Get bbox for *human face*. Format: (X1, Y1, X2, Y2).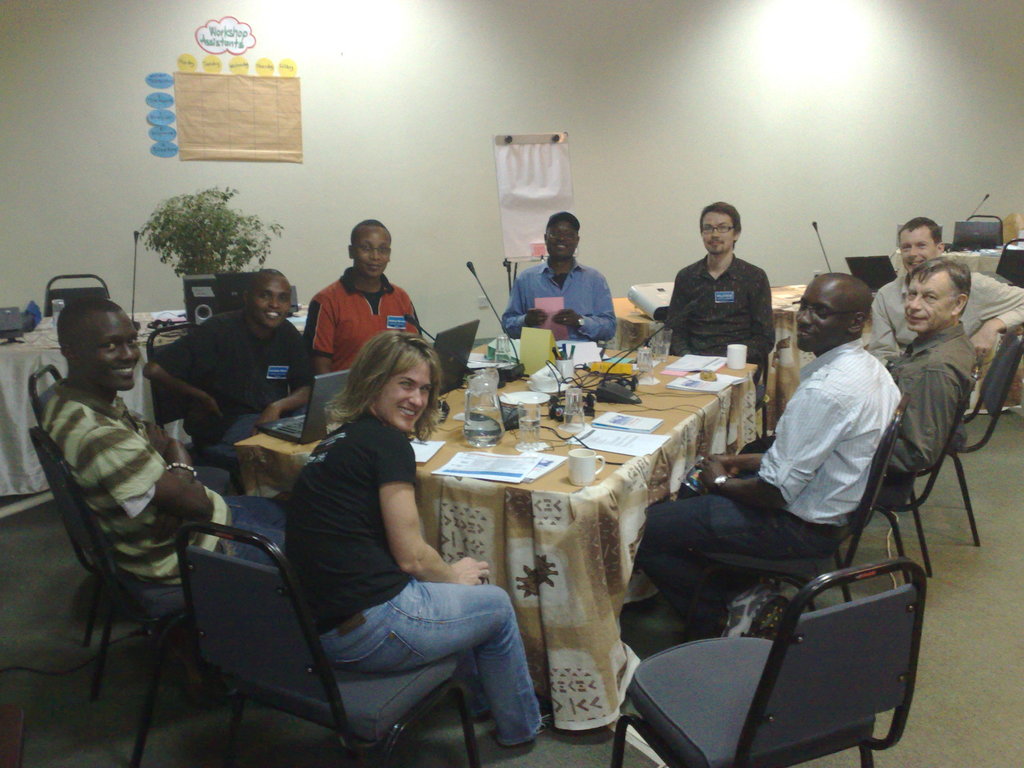
(693, 208, 733, 253).
